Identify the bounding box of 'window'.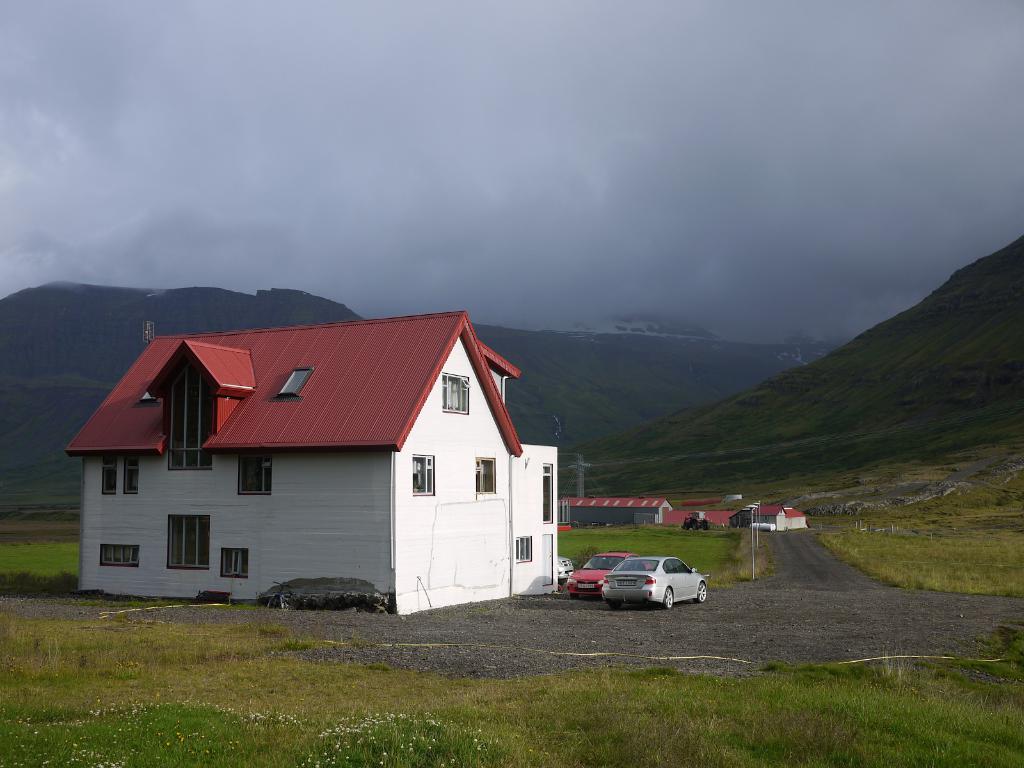
103, 458, 118, 495.
